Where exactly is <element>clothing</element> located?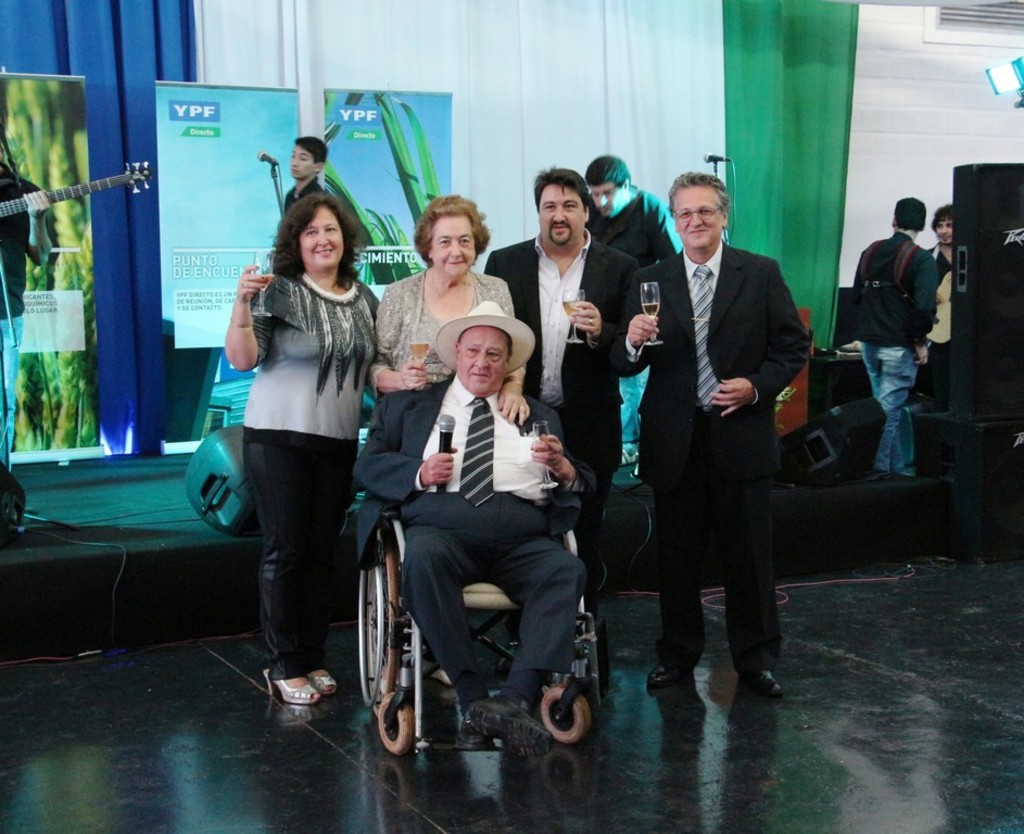
Its bounding box is Rect(586, 184, 690, 451).
